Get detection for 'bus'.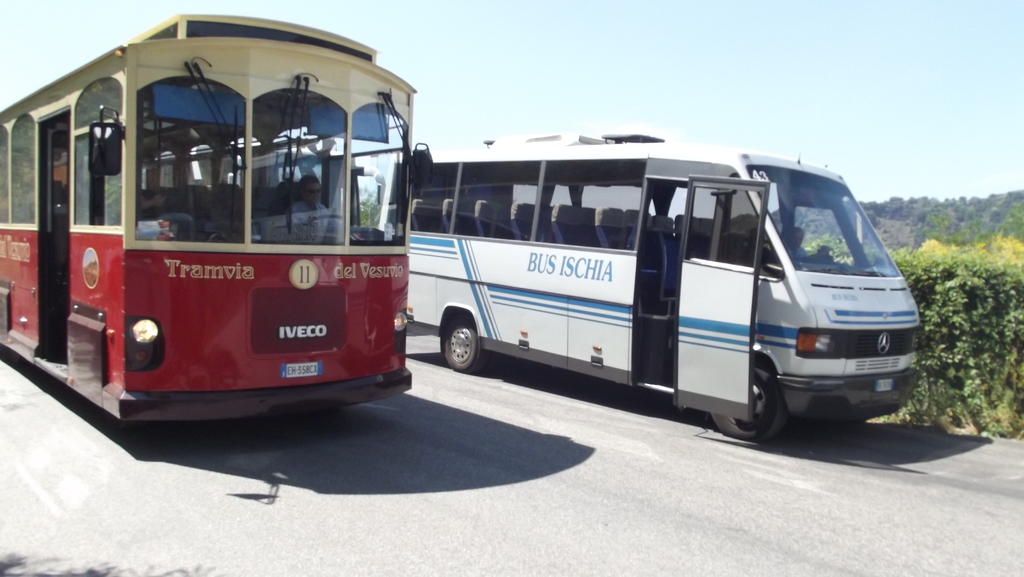
Detection: bbox=[0, 15, 433, 425].
